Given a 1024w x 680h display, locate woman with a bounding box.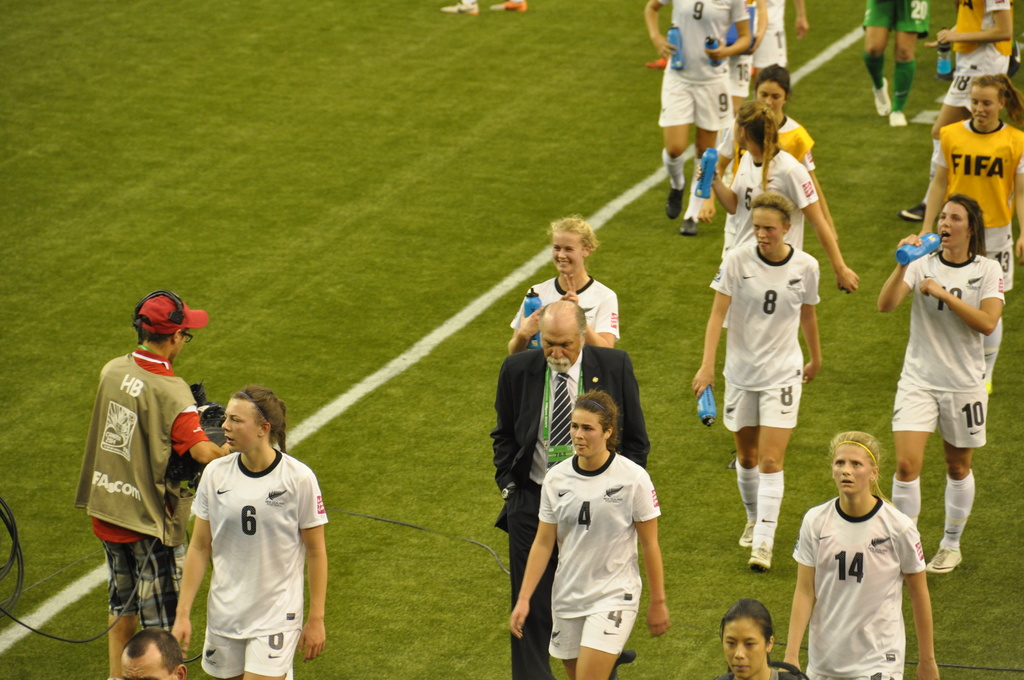
Located: x1=694, y1=197, x2=821, y2=556.
